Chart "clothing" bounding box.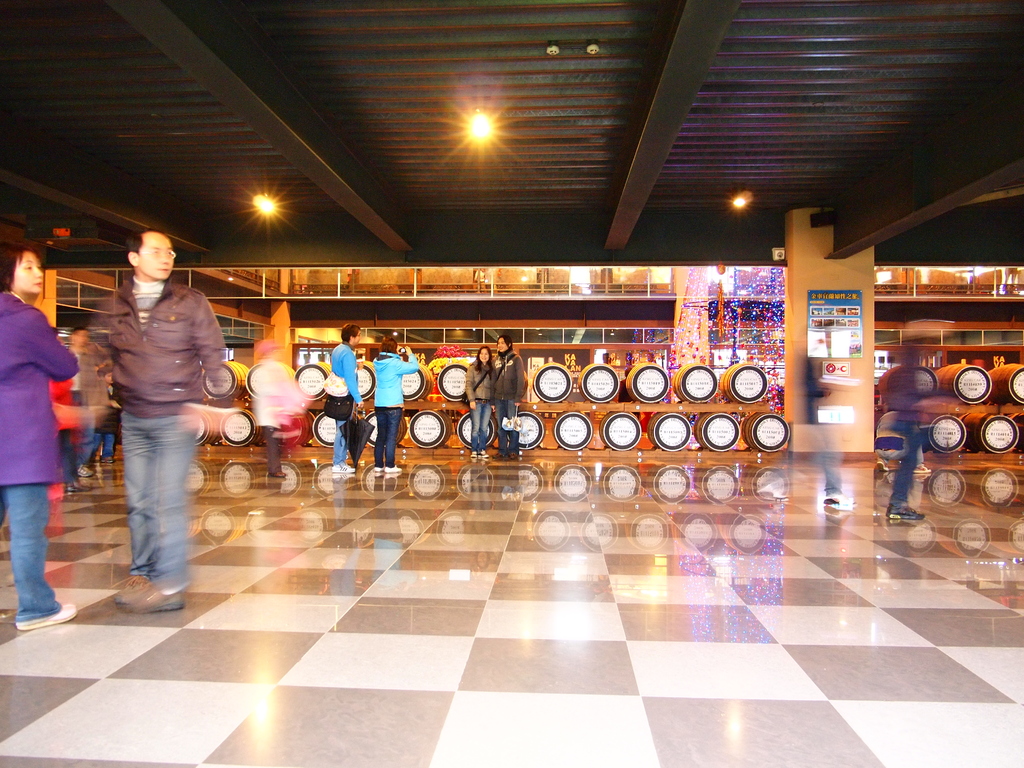
Charted: box(0, 294, 83, 623).
